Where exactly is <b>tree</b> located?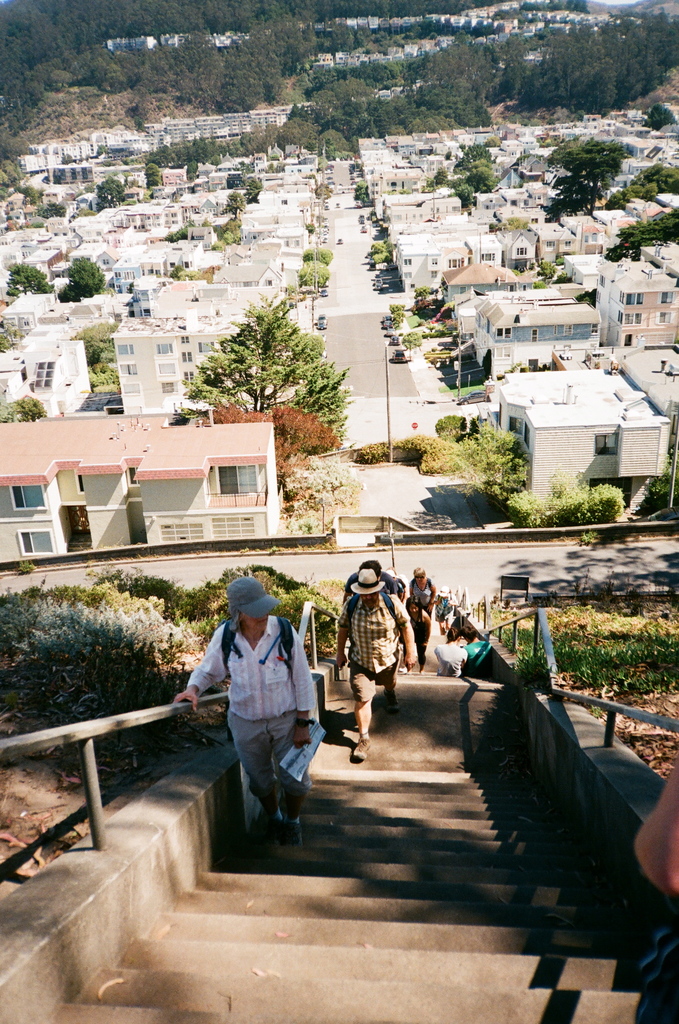
Its bounding box is 211,239,224,250.
